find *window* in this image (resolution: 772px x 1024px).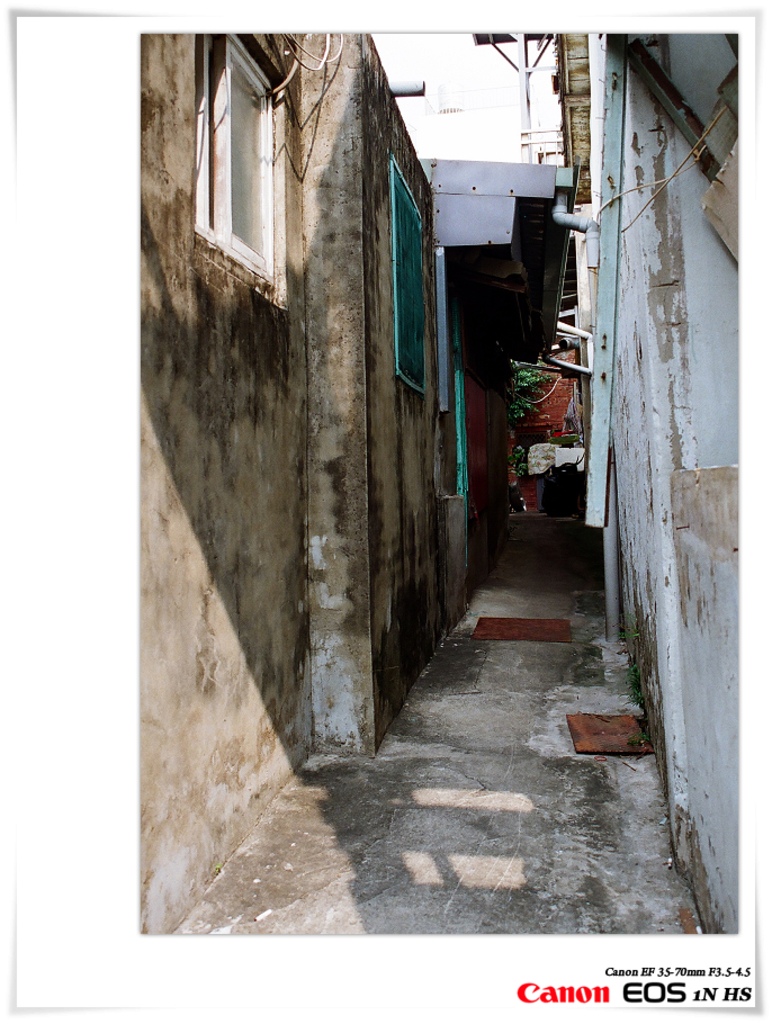
left=162, top=41, right=322, bottom=277.
